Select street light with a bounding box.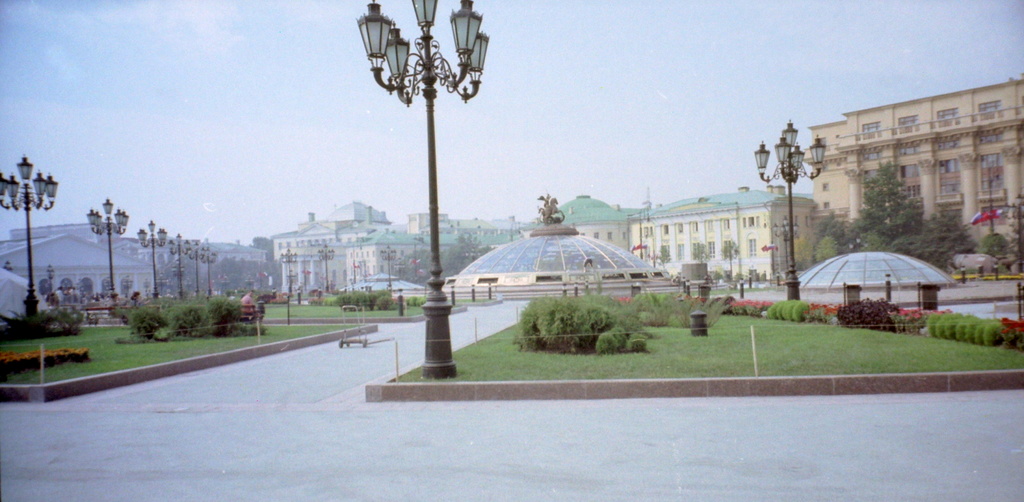
<box>0,146,63,314</box>.
